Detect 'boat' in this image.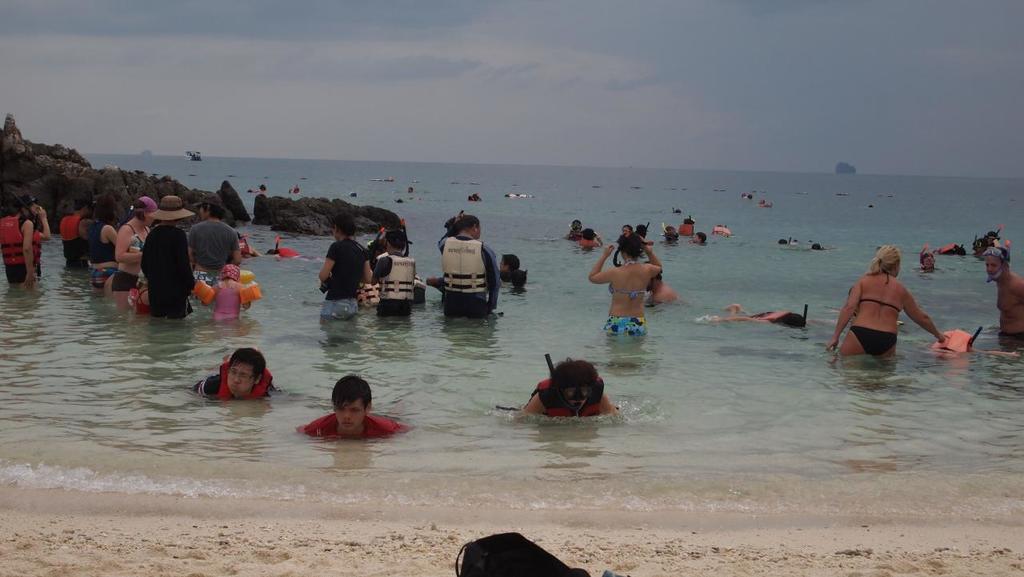
Detection: bbox(186, 150, 200, 163).
